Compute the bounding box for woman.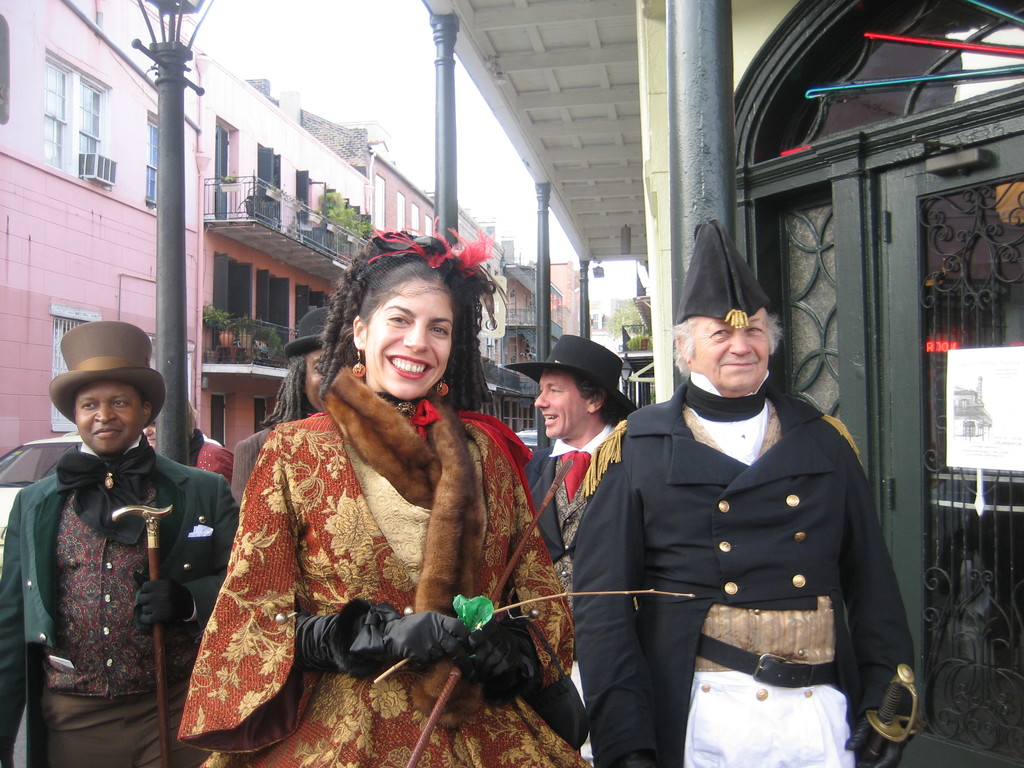
region(179, 243, 550, 758).
